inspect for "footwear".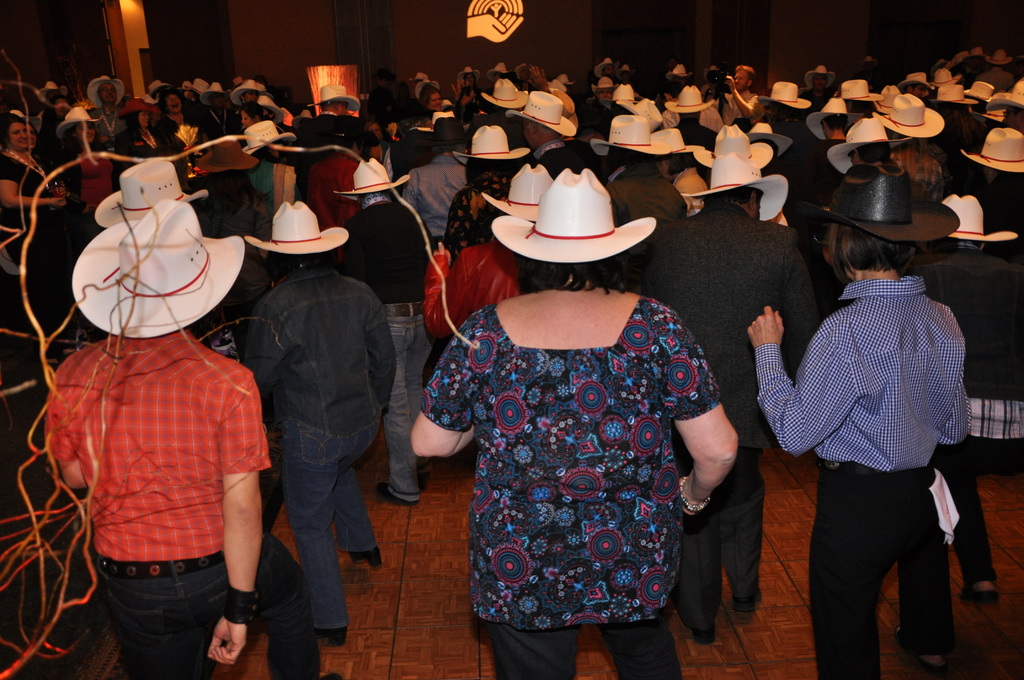
Inspection: <bbox>376, 479, 423, 504</bbox>.
